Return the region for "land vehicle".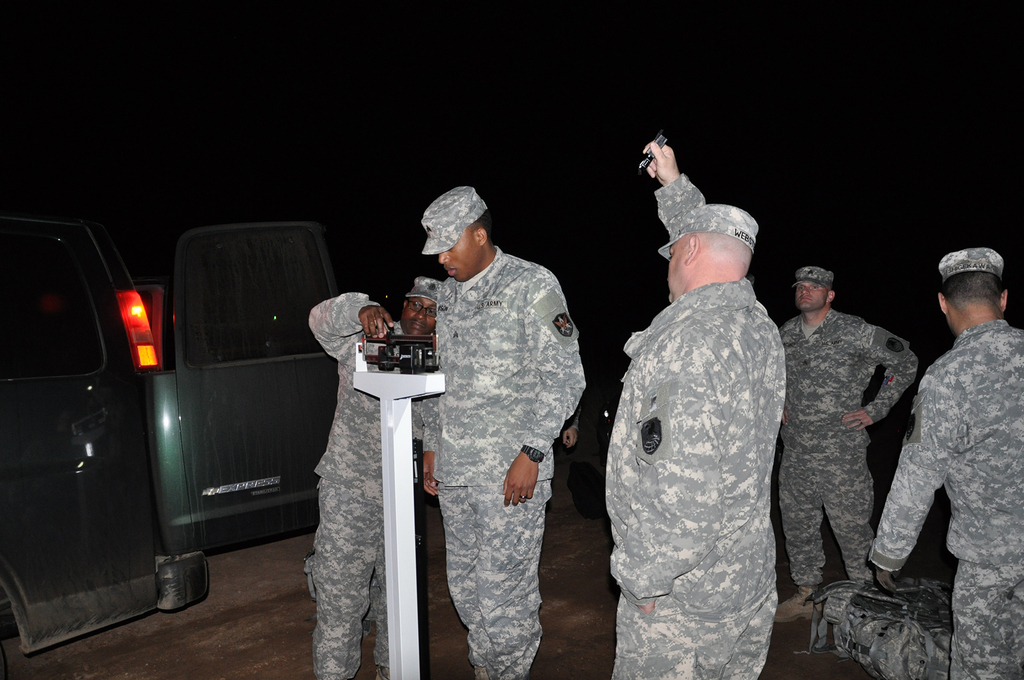
region(0, 208, 343, 679).
